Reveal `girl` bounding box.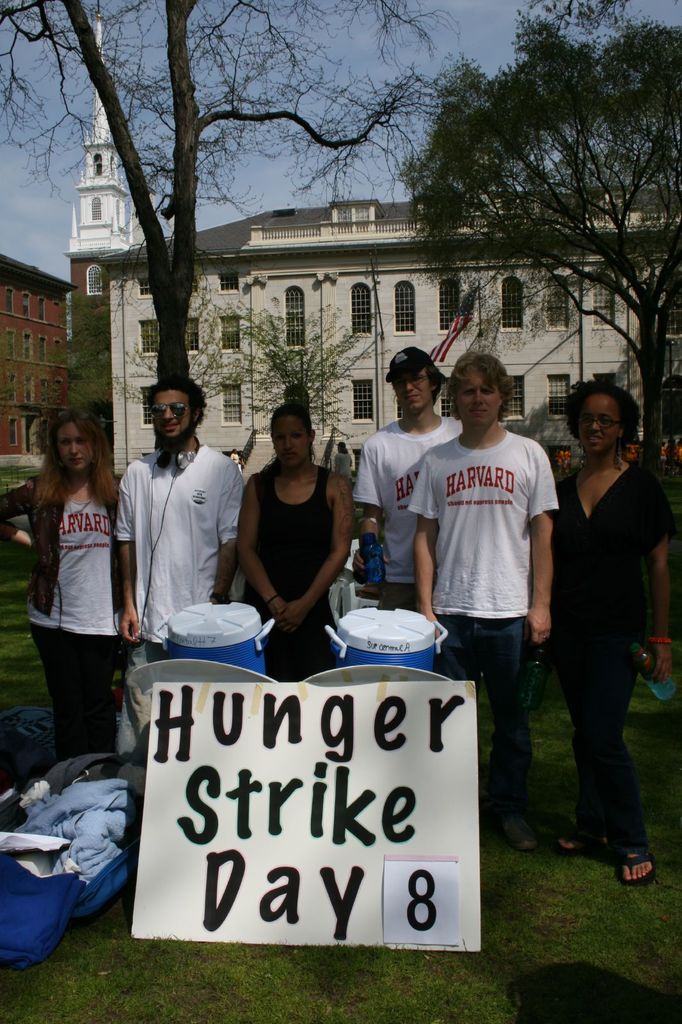
Revealed: rect(12, 390, 147, 815).
